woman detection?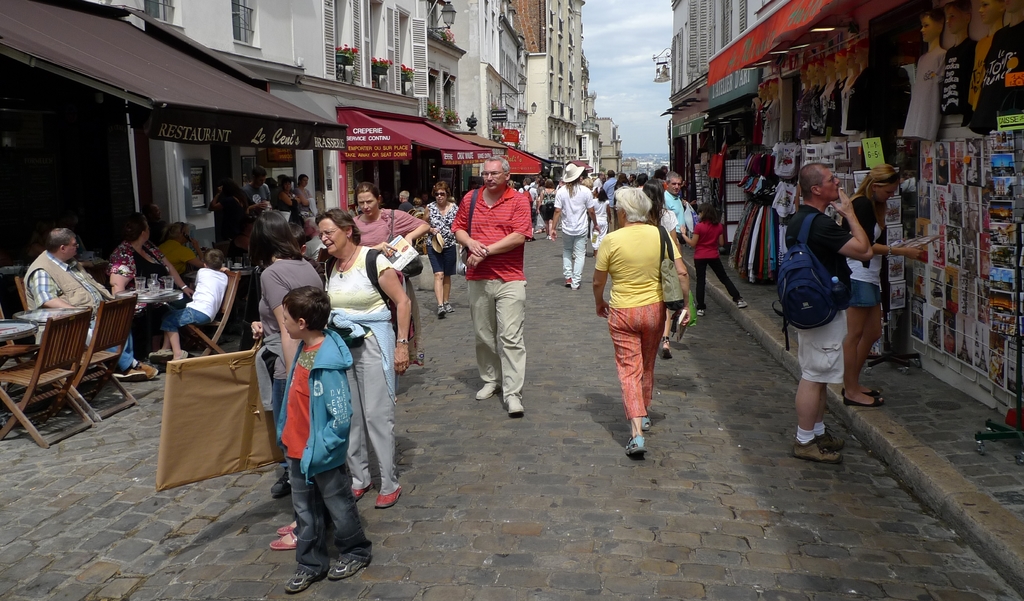
region(841, 161, 921, 408)
